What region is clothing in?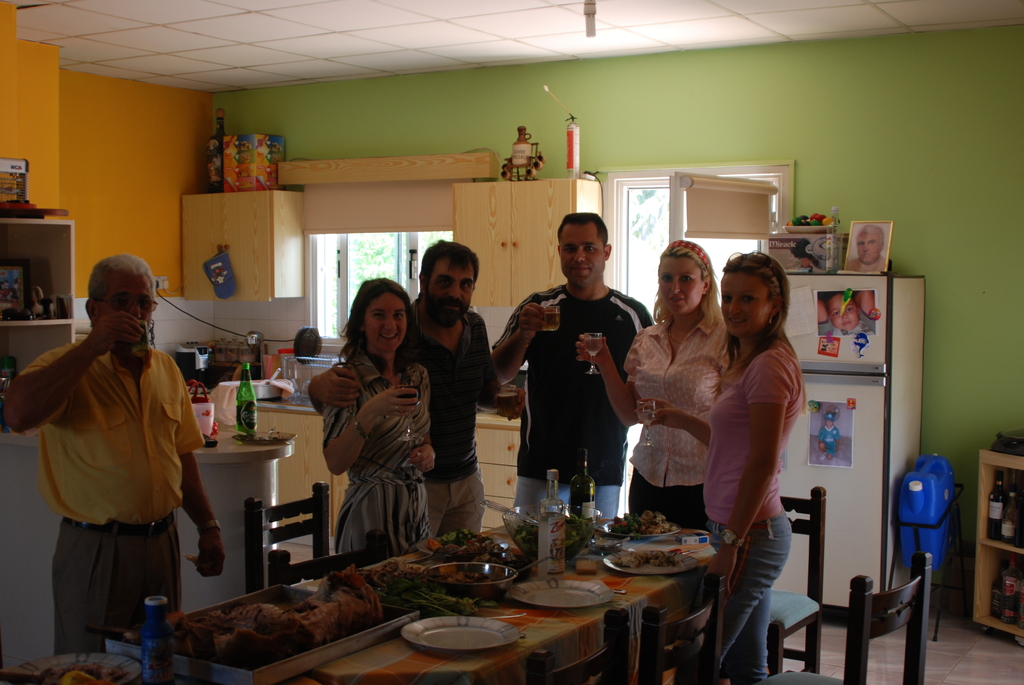
[x1=394, y1=289, x2=504, y2=543].
